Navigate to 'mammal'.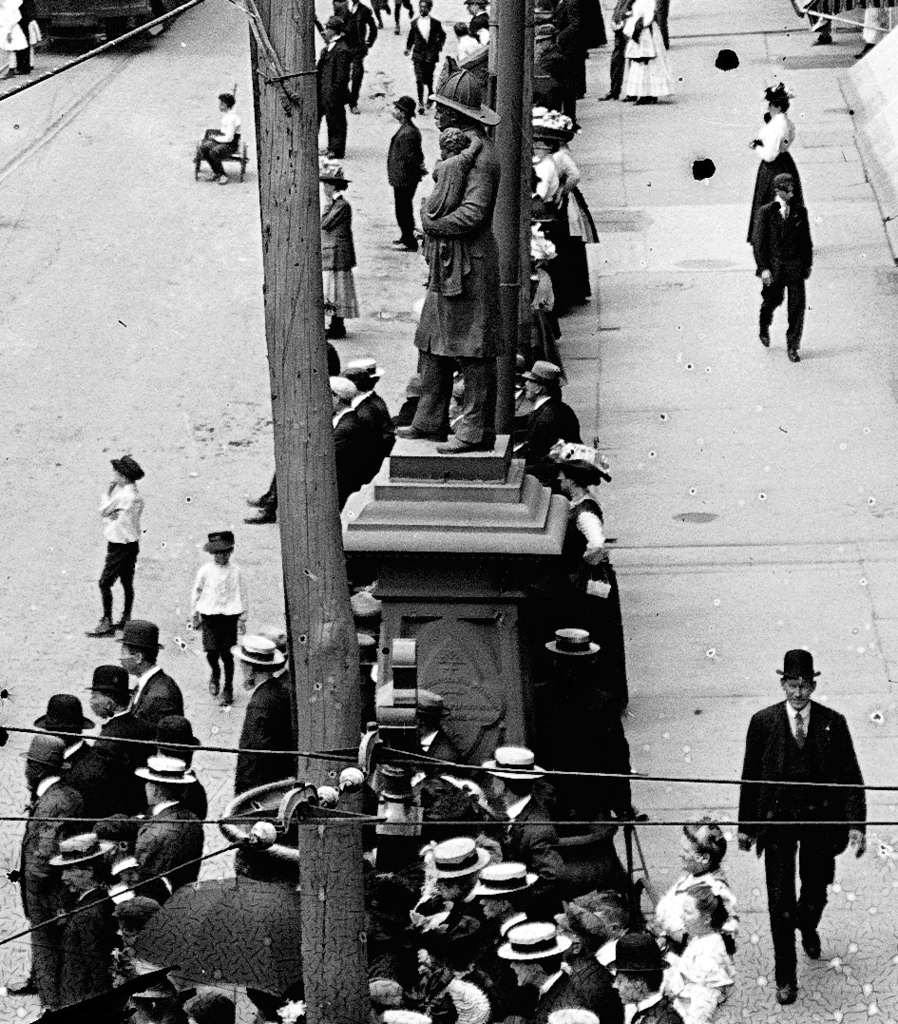
Navigation target: [600,0,635,101].
